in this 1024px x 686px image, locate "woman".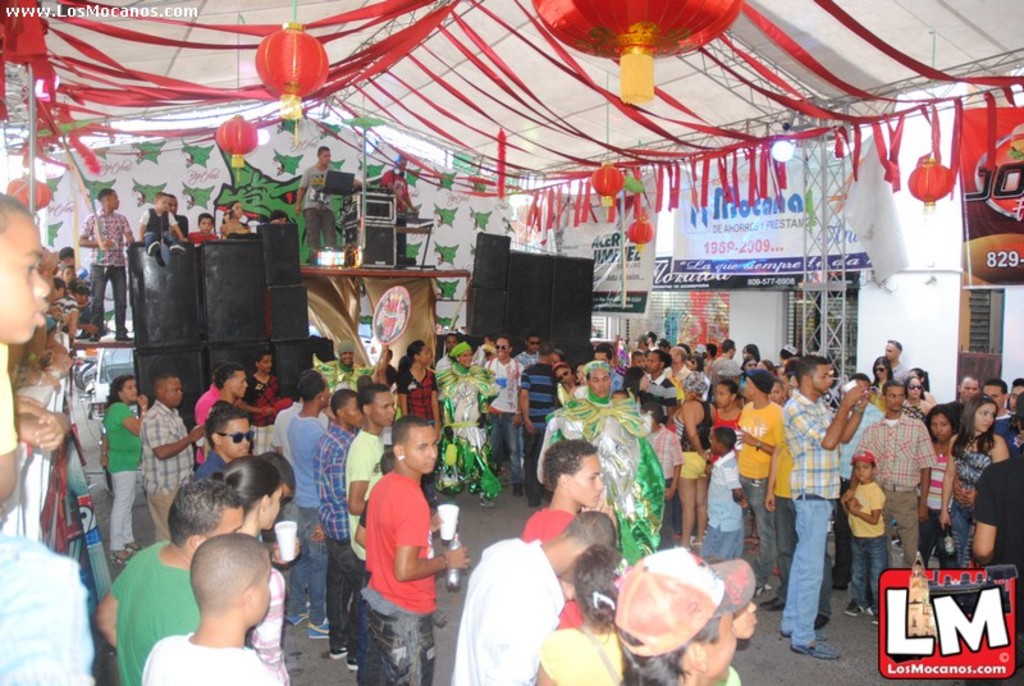
Bounding box: bbox=[622, 369, 646, 402].
